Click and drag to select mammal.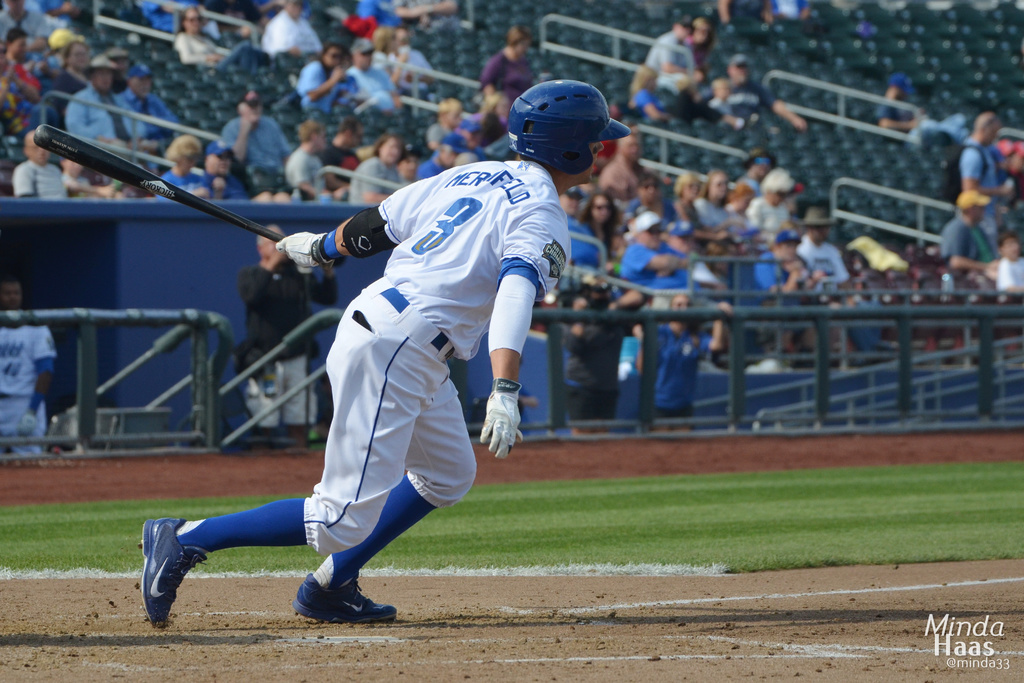
Selection: x1=285 y1=112 x2=353 y2=204.
